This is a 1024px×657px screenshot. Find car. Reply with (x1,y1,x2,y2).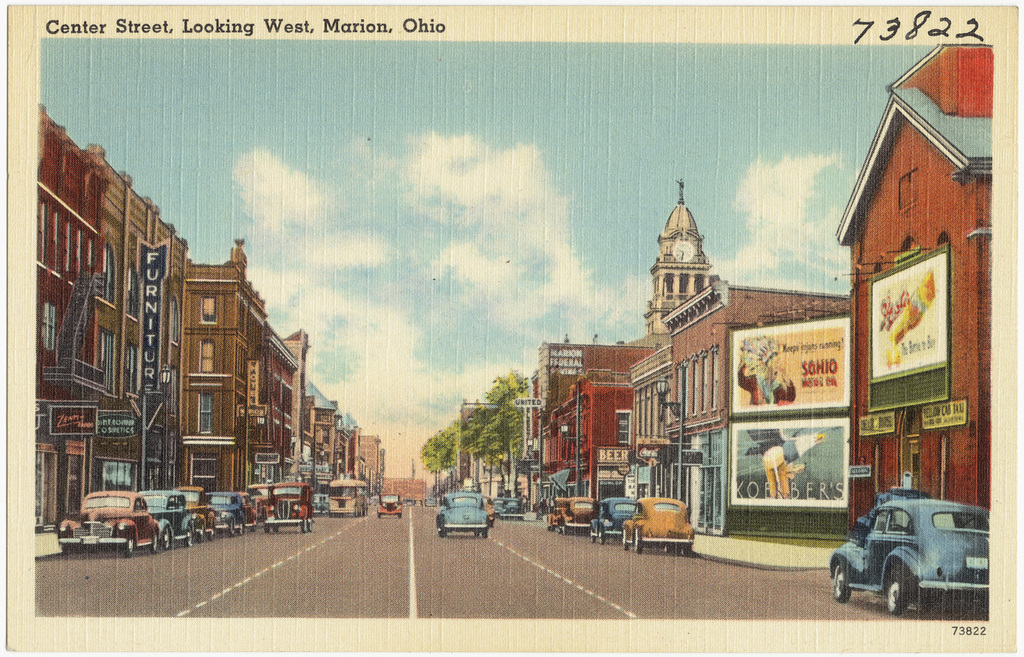
(203,493,248,528).
